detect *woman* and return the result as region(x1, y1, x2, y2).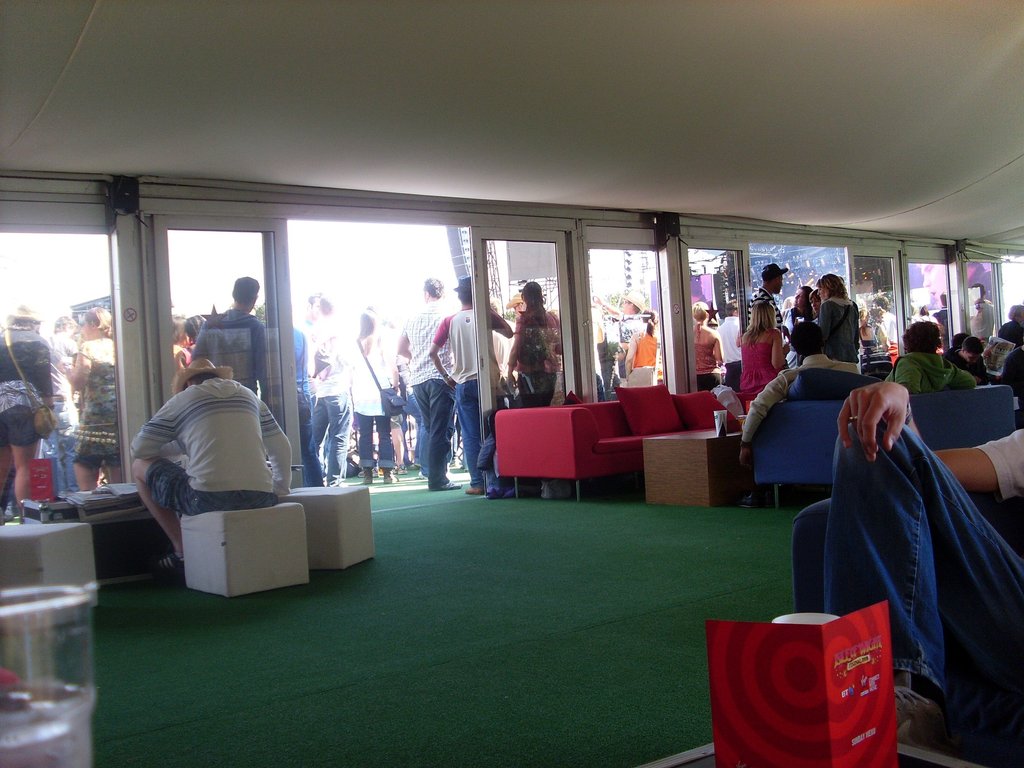
region(347, 305, 398, 487).
